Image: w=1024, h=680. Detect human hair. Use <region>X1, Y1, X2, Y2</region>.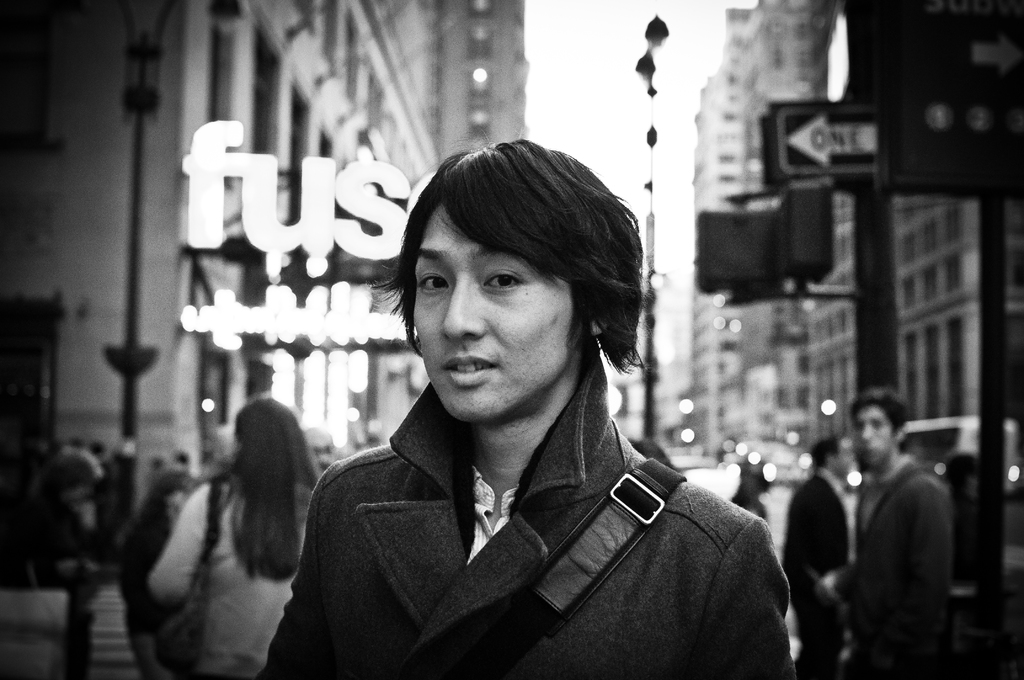
<region>815, 436, 842, 467</region>.
